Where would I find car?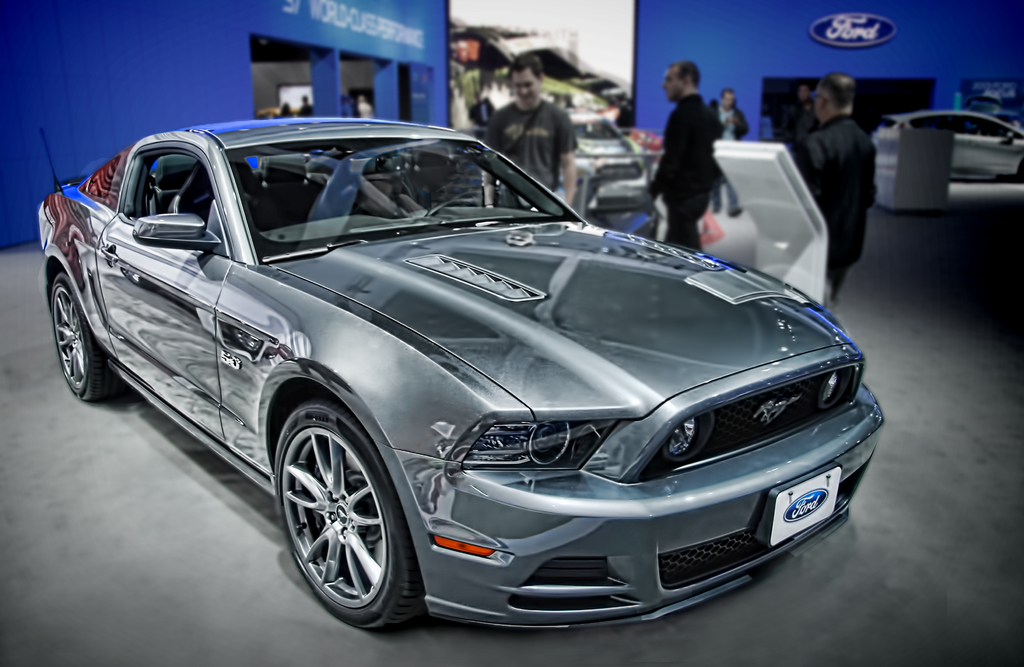
At x1=562 y1=111 x2=646 y2=209.
